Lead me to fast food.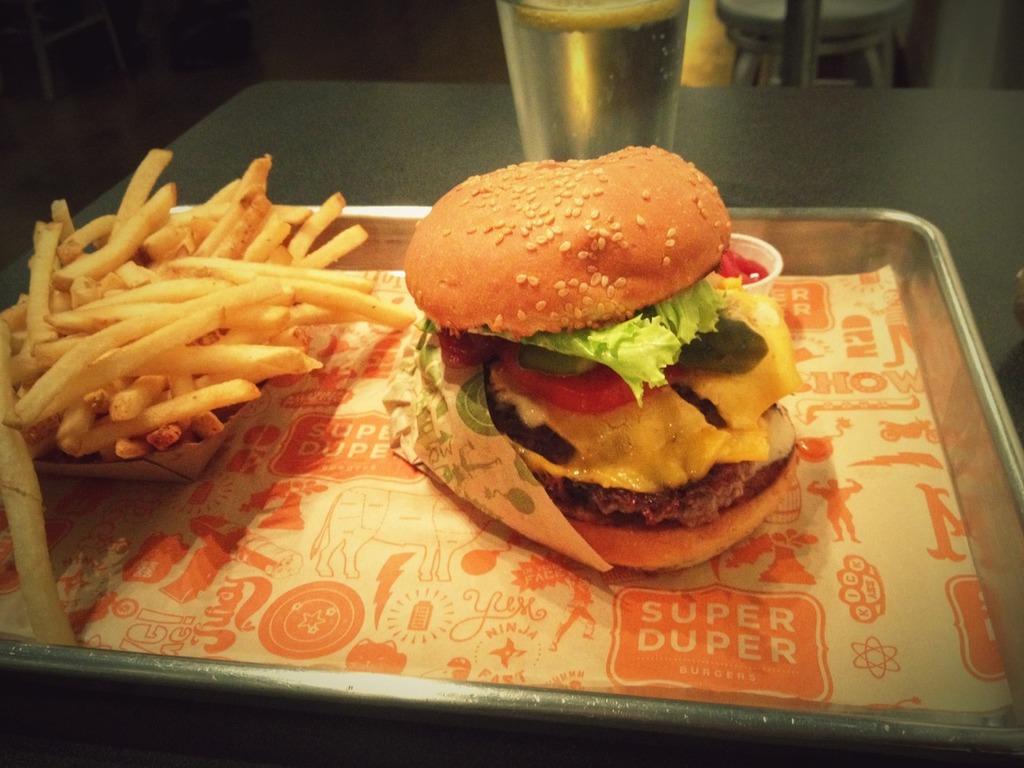
Lead to 122:302:236:356.
